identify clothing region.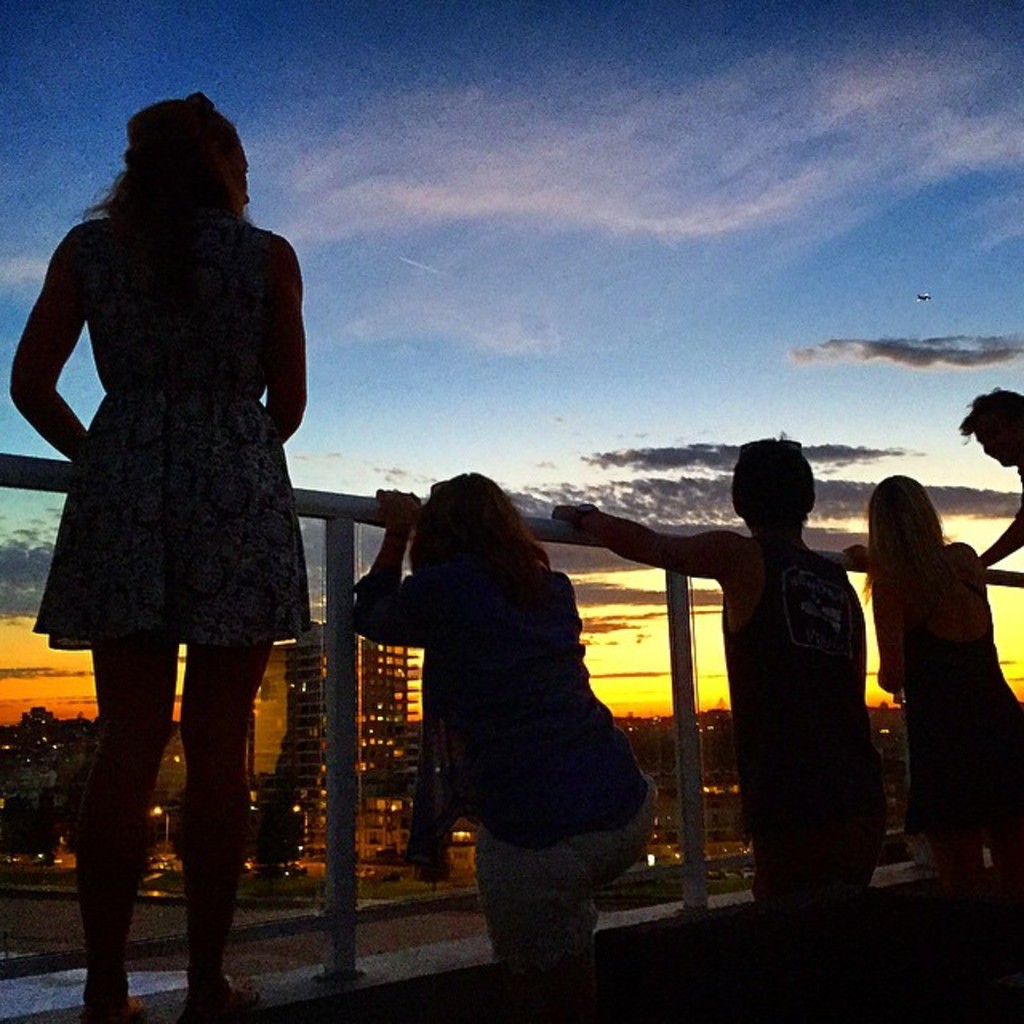
Region: (x1=27, y1=131, x2=323, y2=654).
